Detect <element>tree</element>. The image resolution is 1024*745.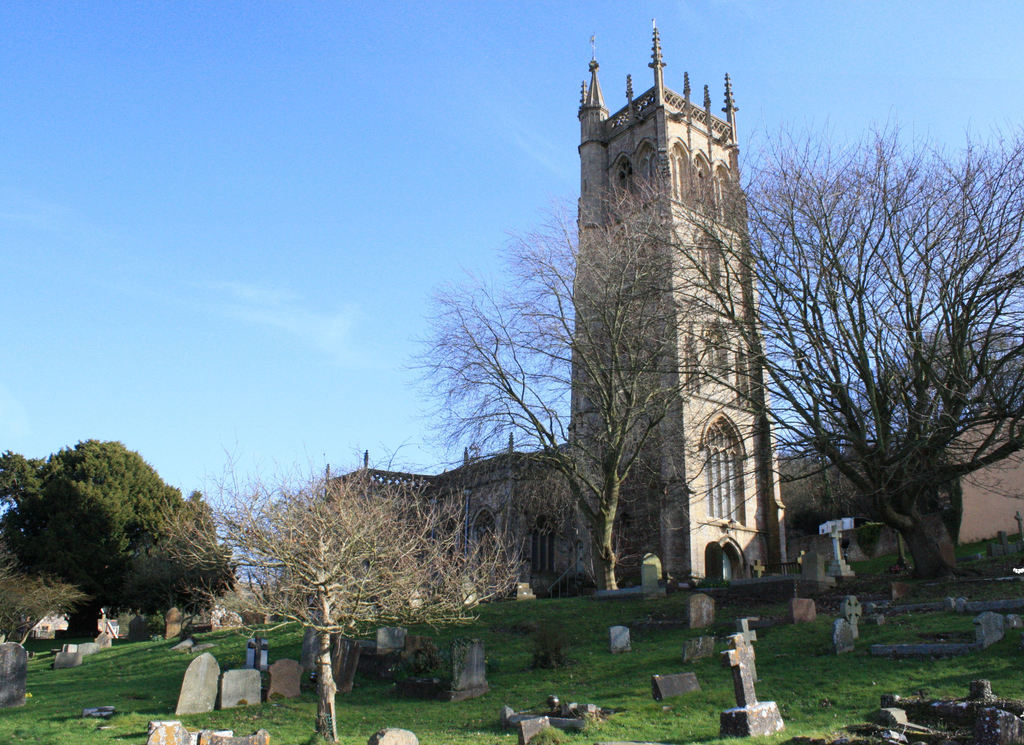
l=390, t=167, r=810, b=600.
